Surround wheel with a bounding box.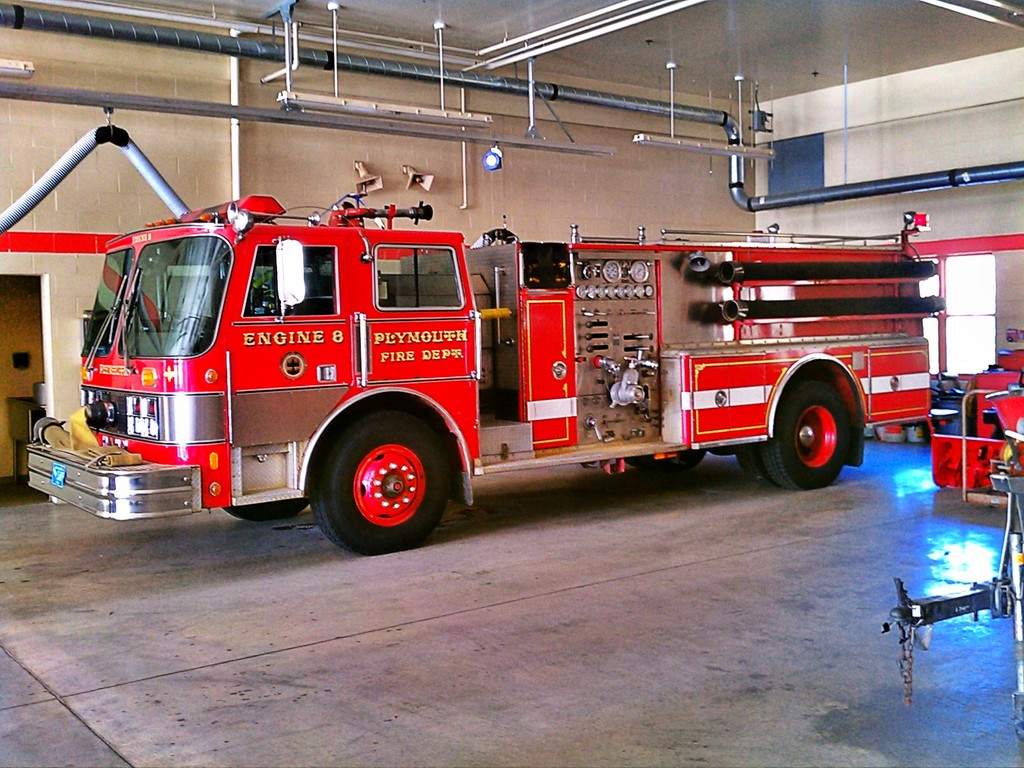
Rect(620, 450, 707, 479).
